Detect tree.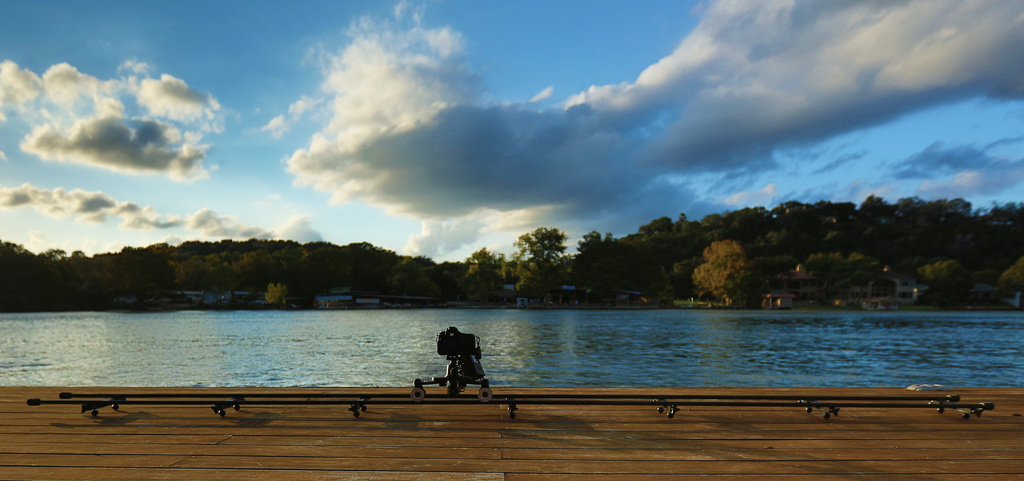
Detected at x1=688 y1=230 x2=751 y2=305.
